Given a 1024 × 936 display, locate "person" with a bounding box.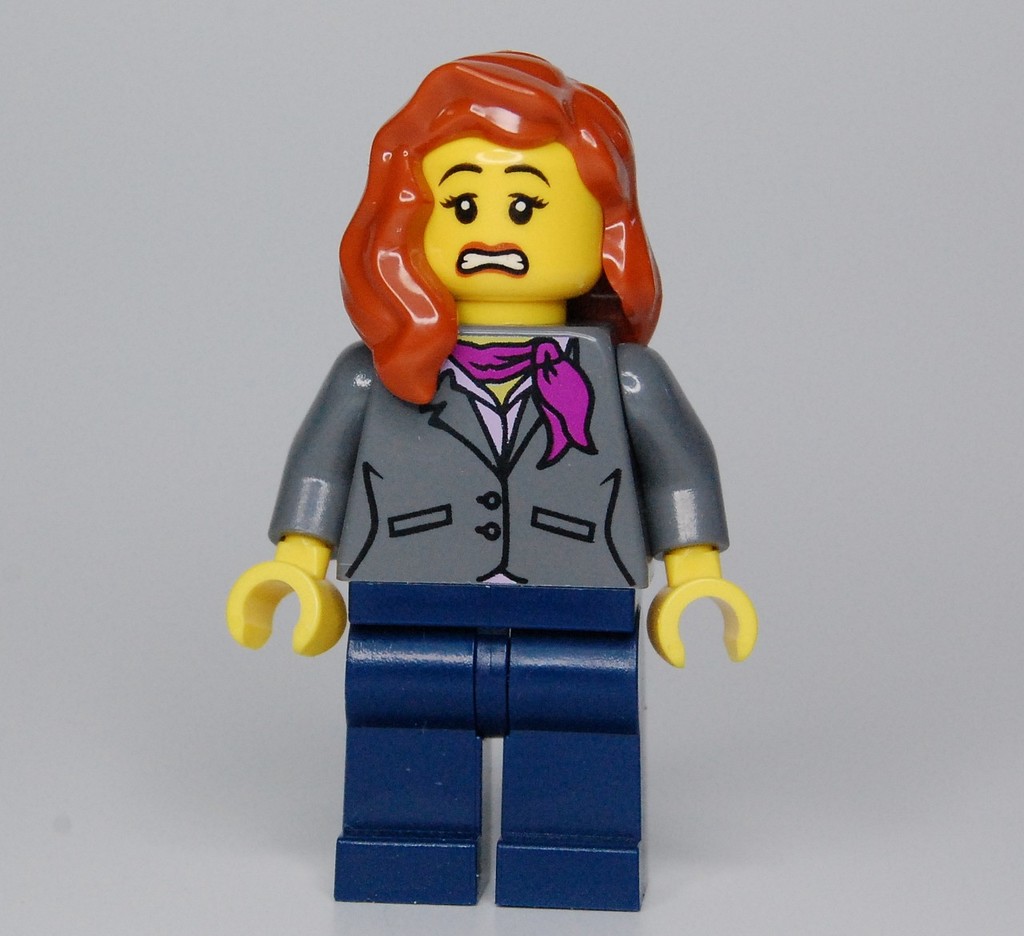
Located: Rect(226, 46, 758, 907).
